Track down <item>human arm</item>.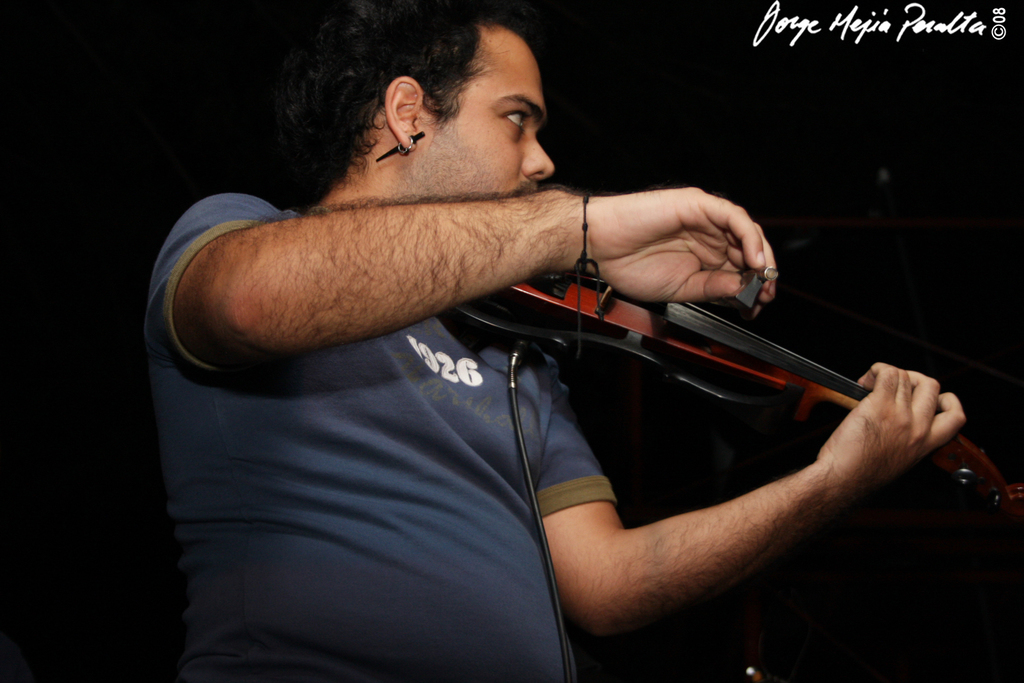
Tracked to (left=147, top=189, right=776, bottom=370).
